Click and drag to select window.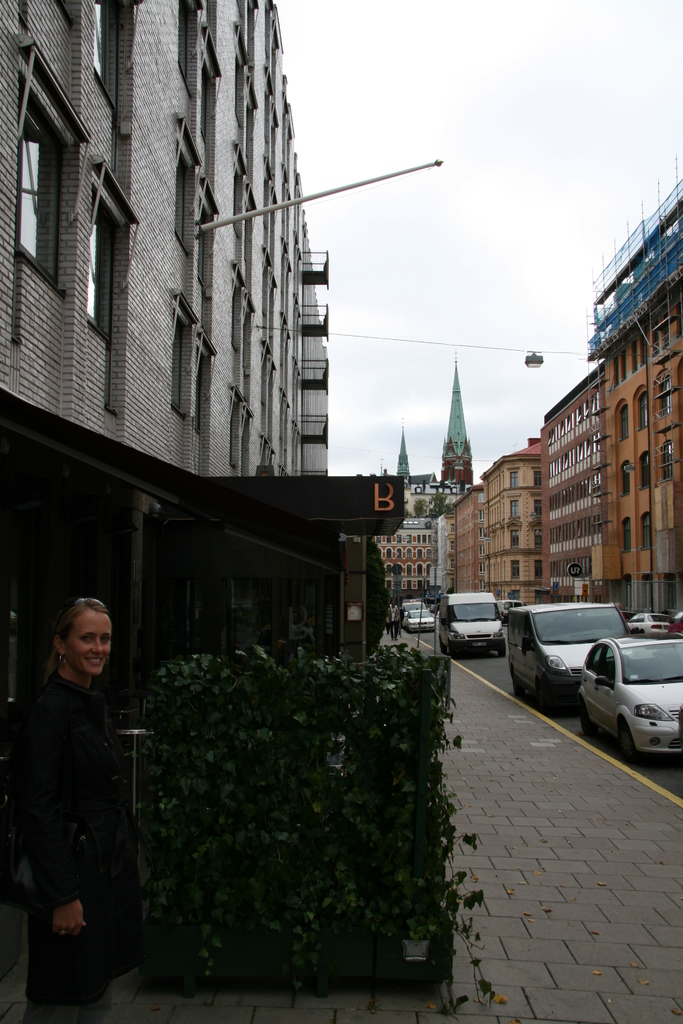
Selection: locate(507, 471, 520, 488).
